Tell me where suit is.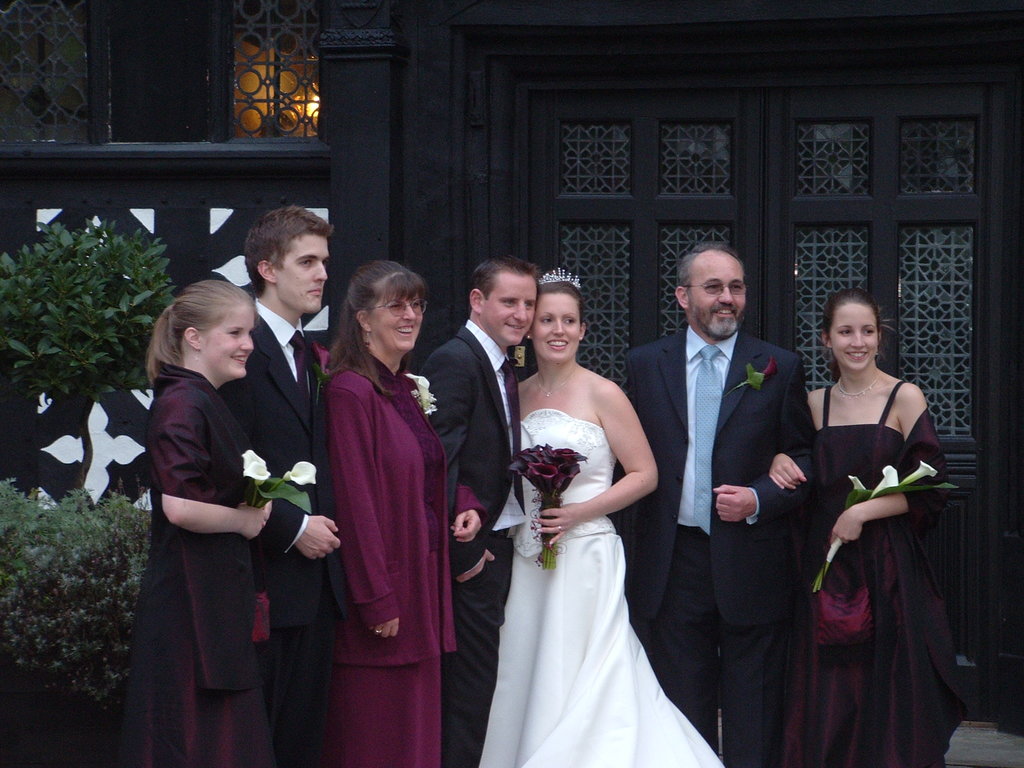
suit is at box=[218, 298, 351, 767].
